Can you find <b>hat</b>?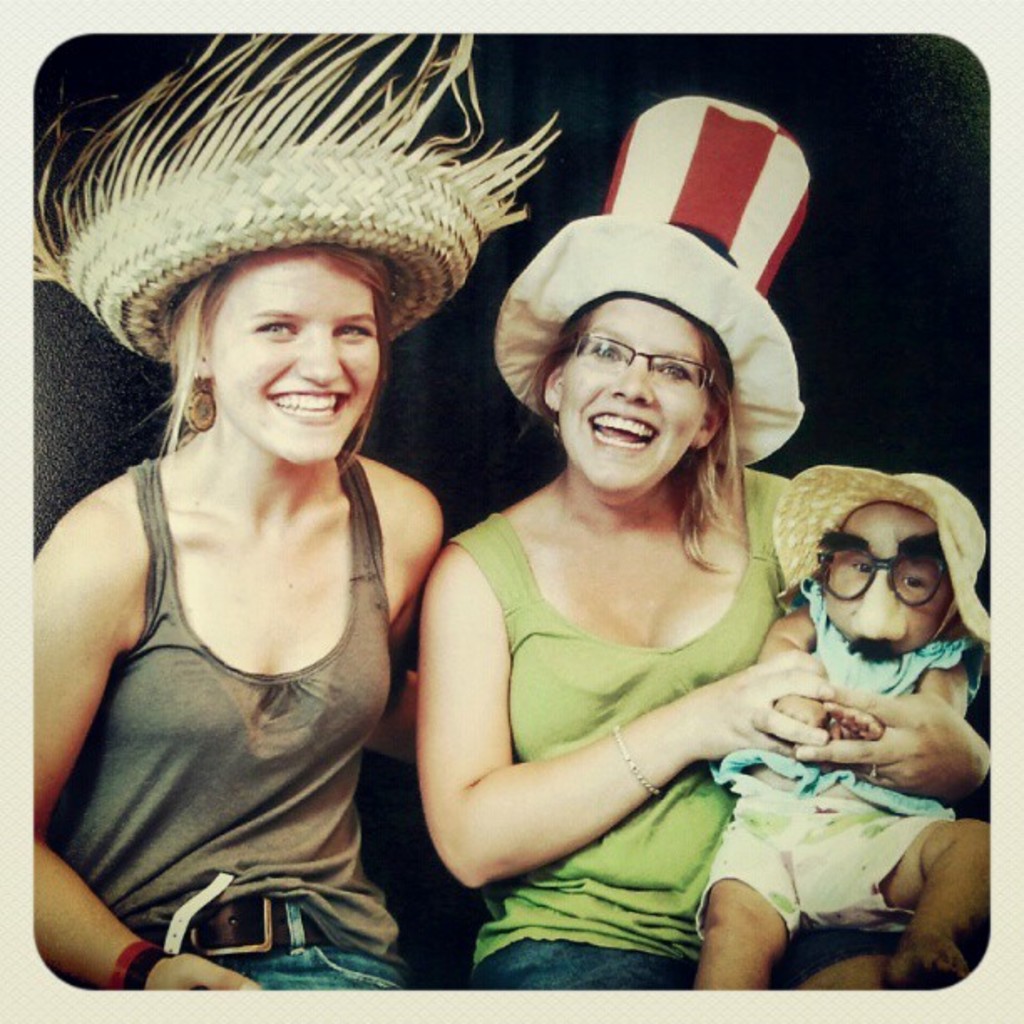
Yes, bounding box: pyautogui.locateOnScreen(763, 448, 992, 656).
